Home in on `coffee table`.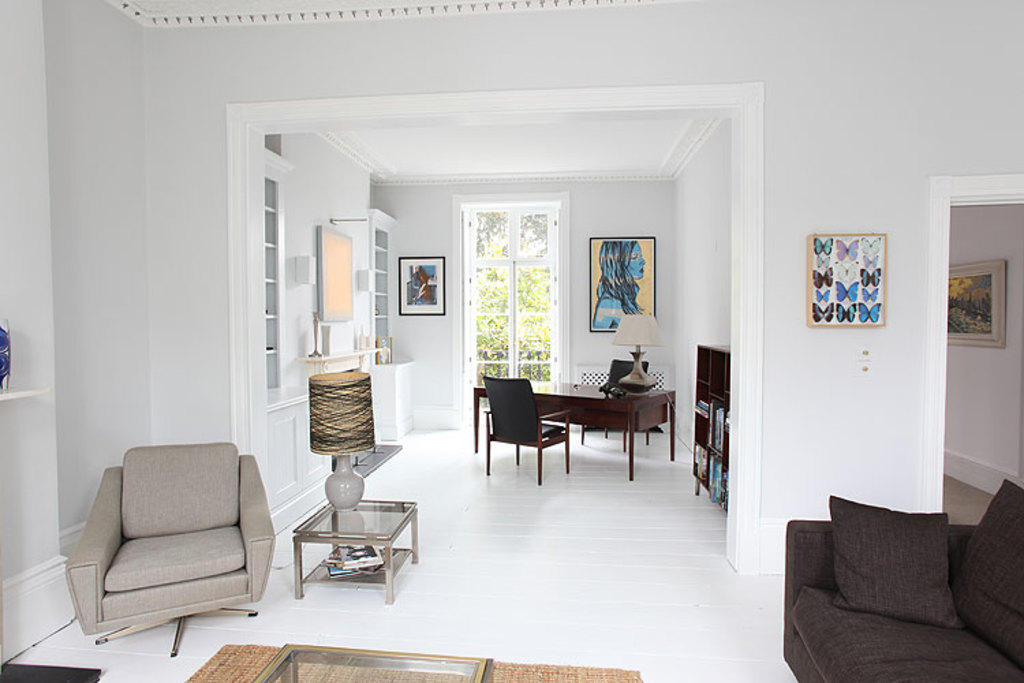
Homed in at [248,645,490,682].
